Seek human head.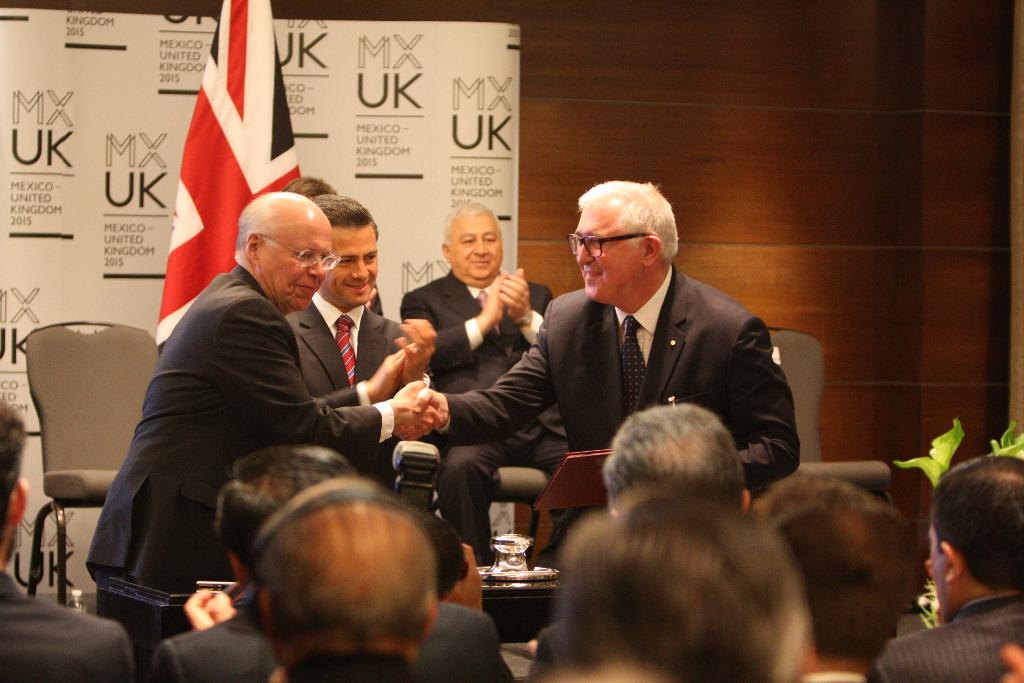
locate(307, 192, 378, 310).
